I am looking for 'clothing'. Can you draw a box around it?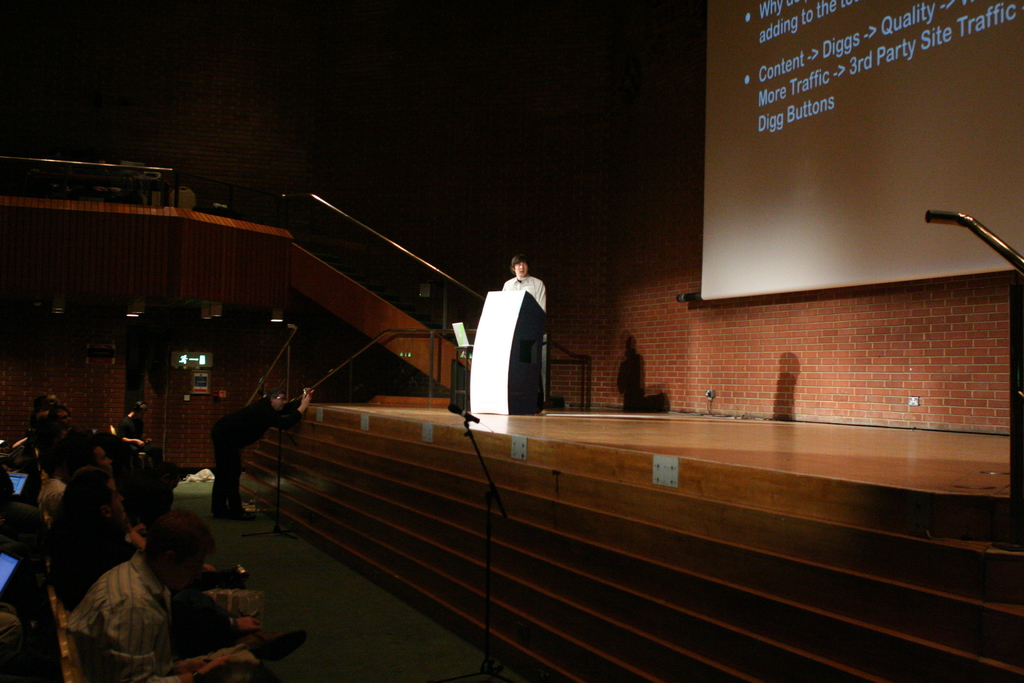
Sure, the bounding box is [61,543,228,680].
